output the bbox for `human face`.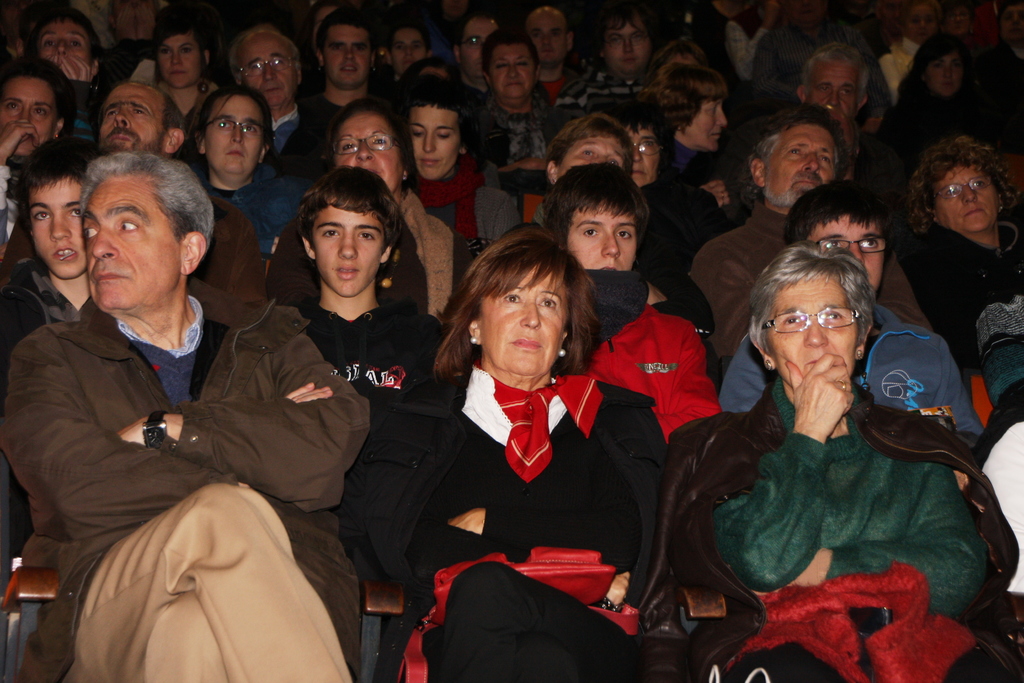
box(1002, 10, 1023, 42).
